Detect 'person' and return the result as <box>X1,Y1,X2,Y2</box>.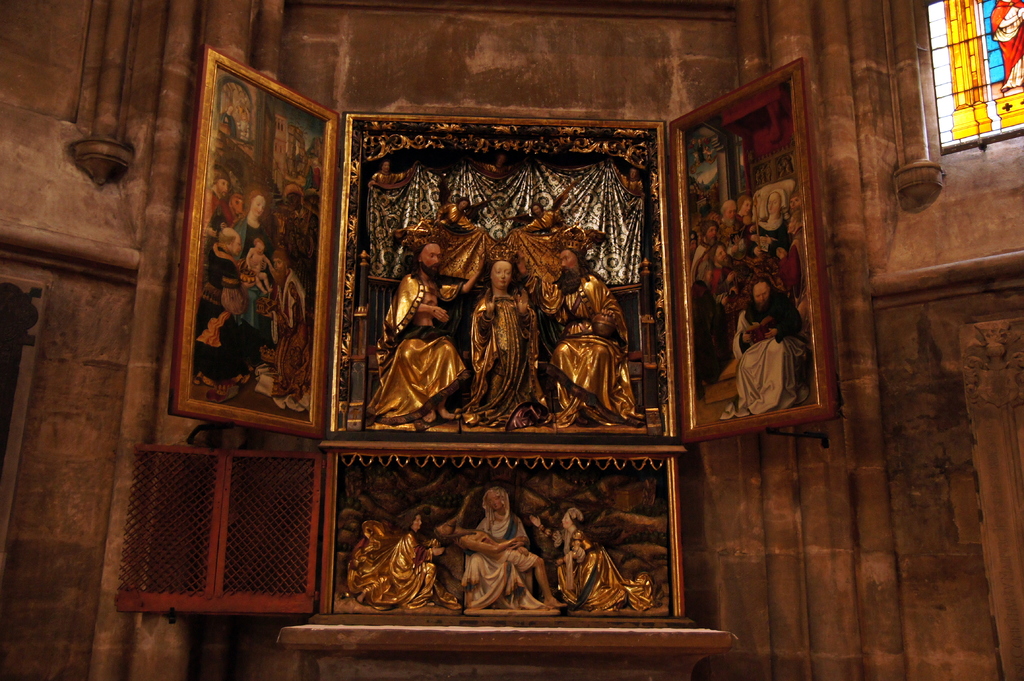
<box>468,249,540,426</box>.
